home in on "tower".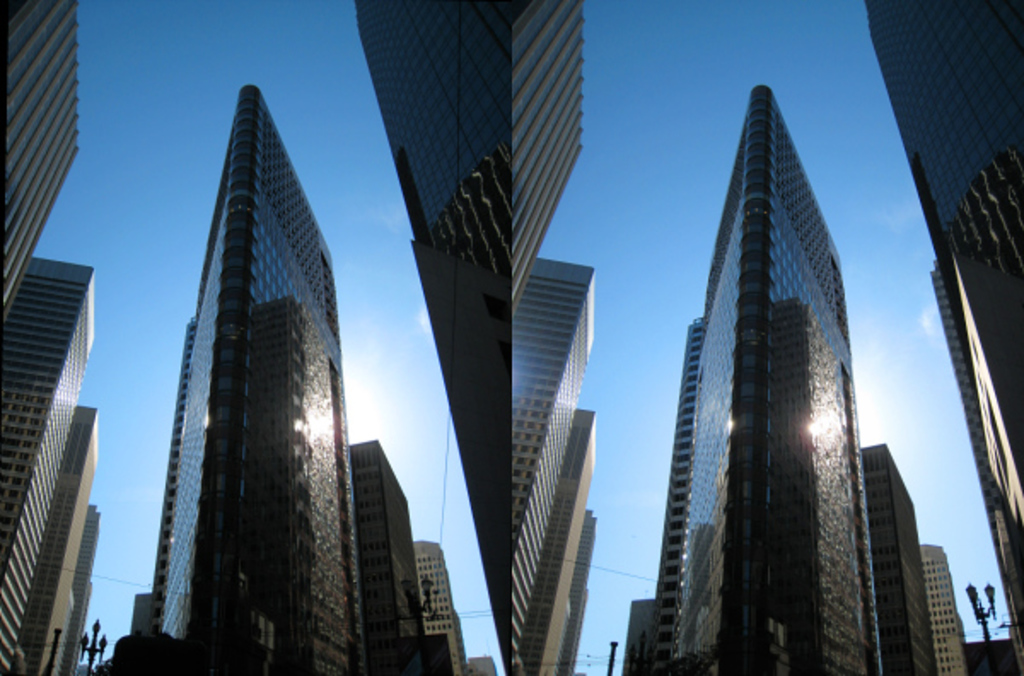
Homed in at bbox(853, 0, 1022, 674).
